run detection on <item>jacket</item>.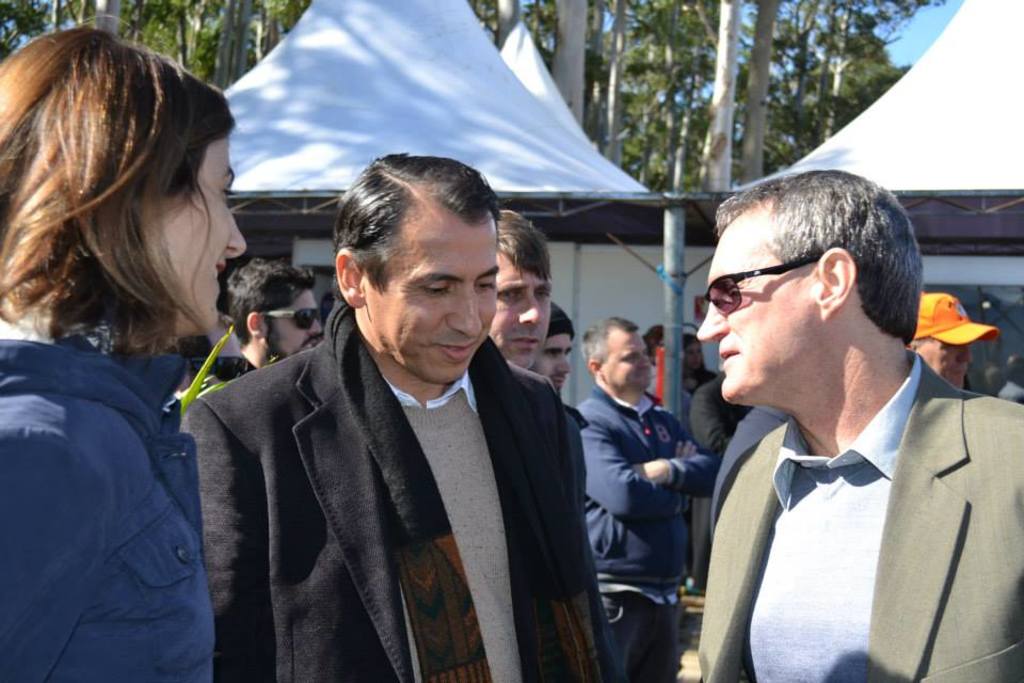
Result: (left=573, top=385, right=722, bottom=592).
